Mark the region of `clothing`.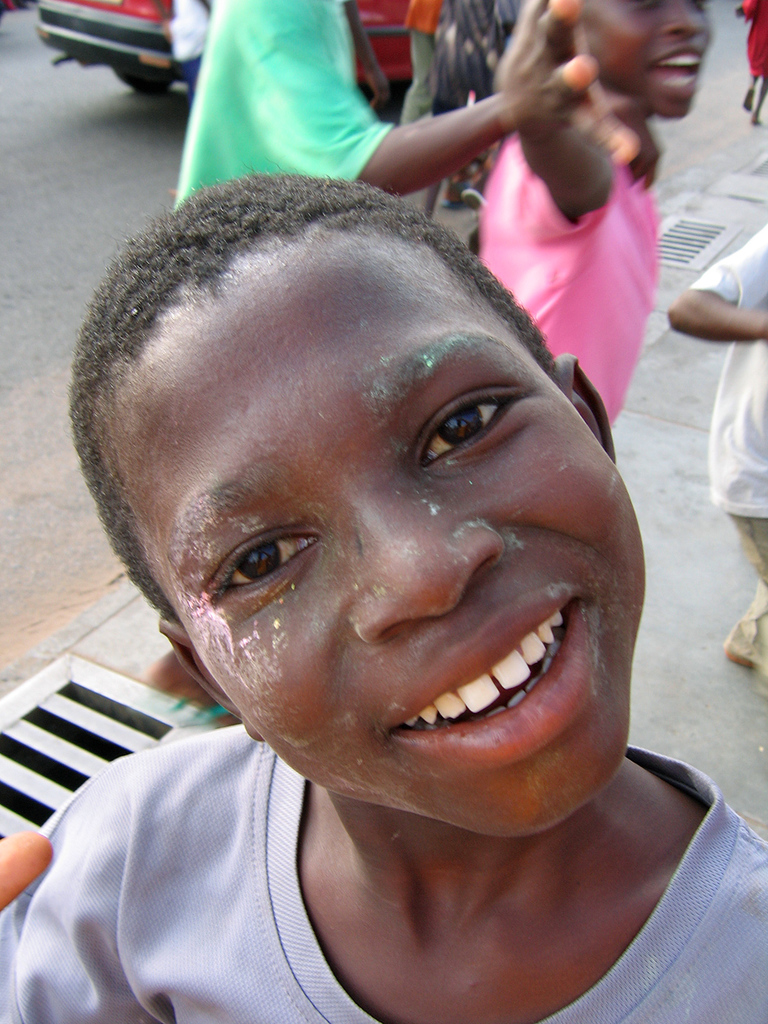
Region: bbox=(395, 0, 537, 141).
